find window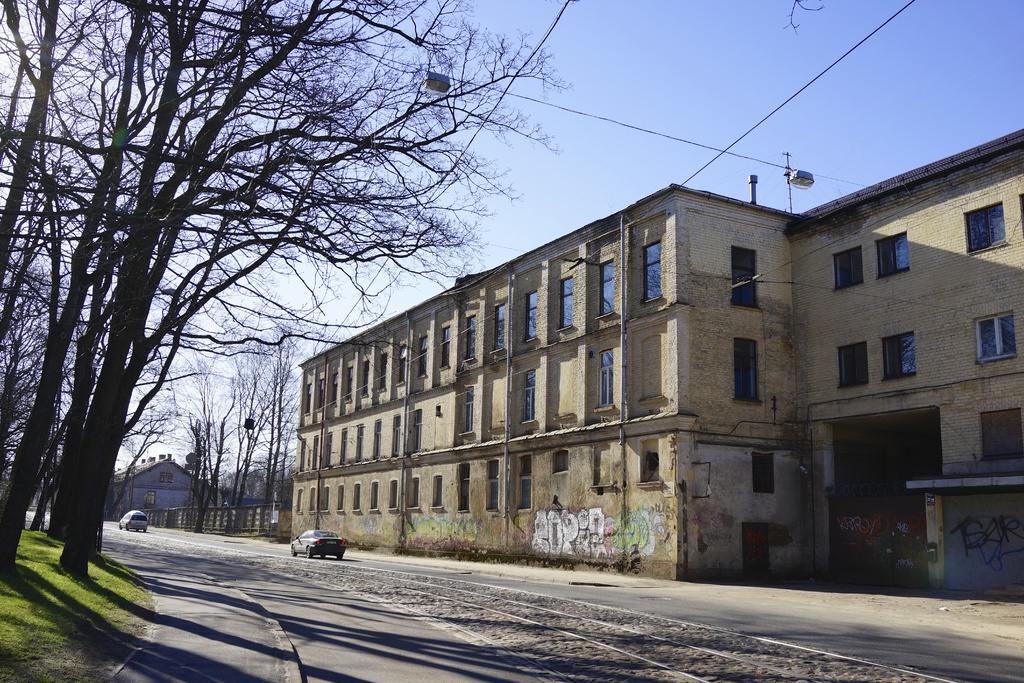
region(371, 479, 378, 513)
